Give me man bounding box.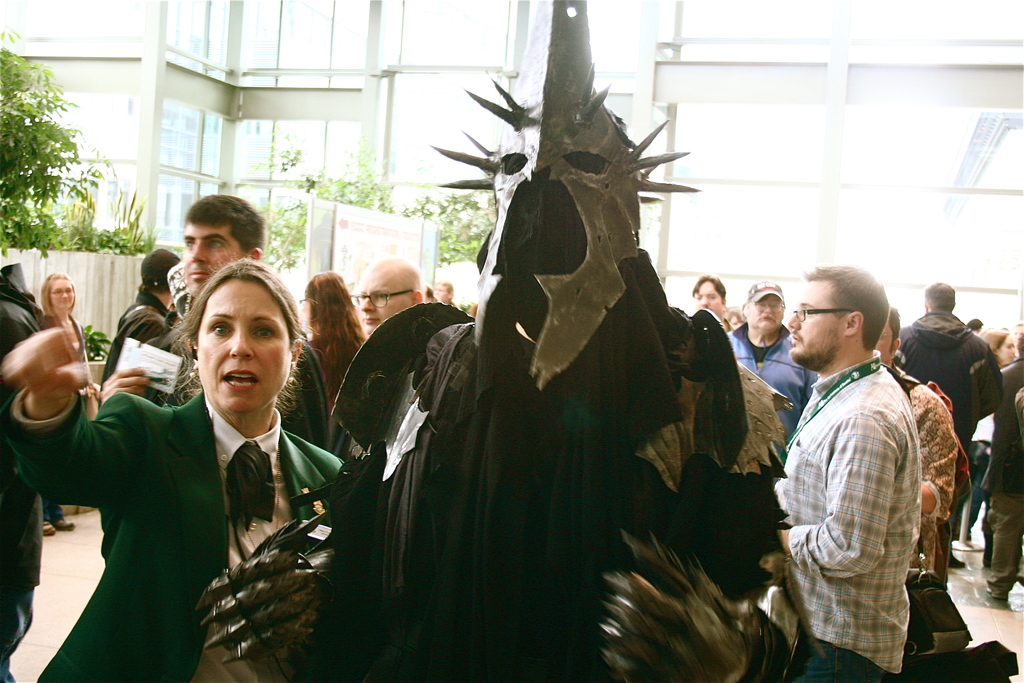
rect(723, 273, 829, 470).
